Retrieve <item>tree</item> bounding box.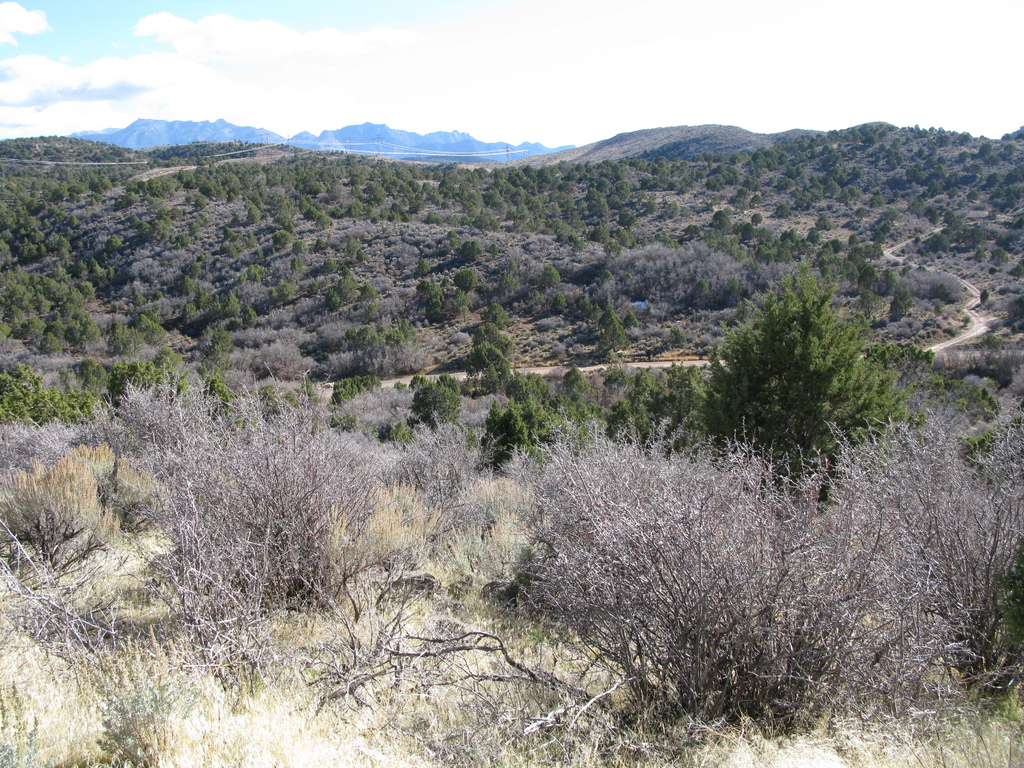
Bounding box: 979, 140, 991, 158.
